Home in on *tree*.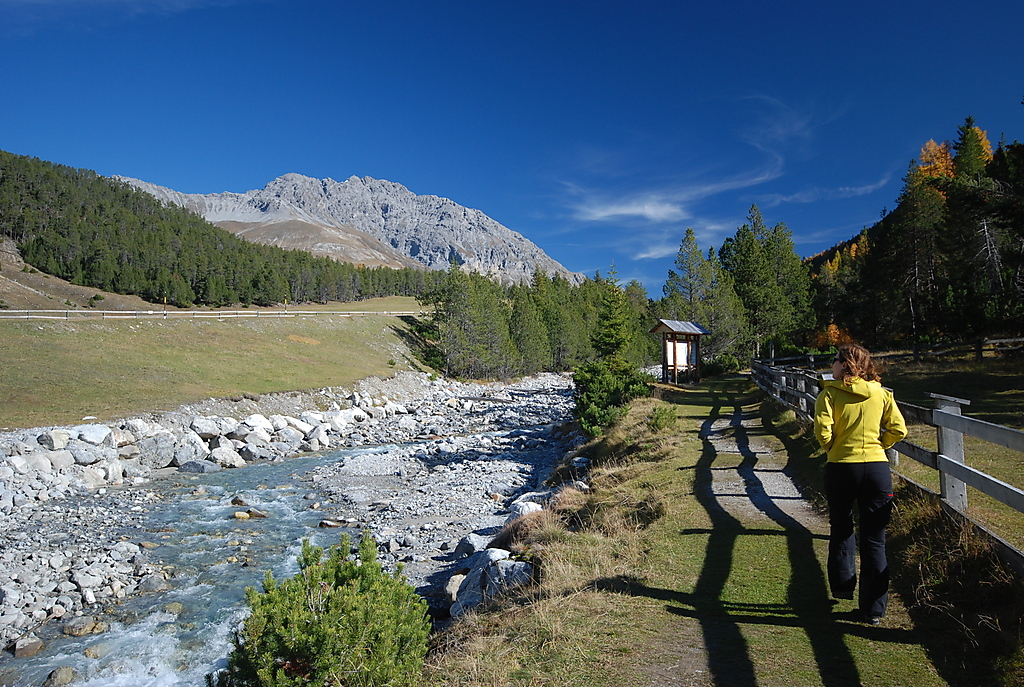
Homed in at pyautogui.locateOnScreen(847, 116, 1014, 369).
